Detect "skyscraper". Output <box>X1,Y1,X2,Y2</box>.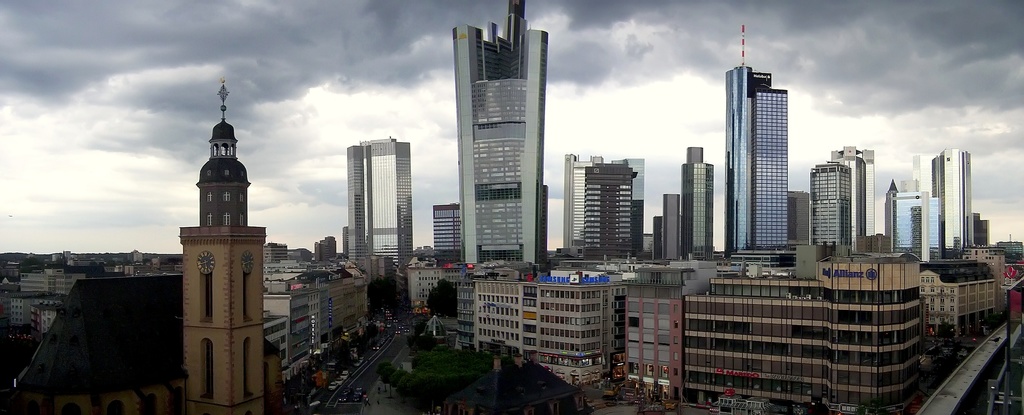
<box>831,146,874,236</box>.
